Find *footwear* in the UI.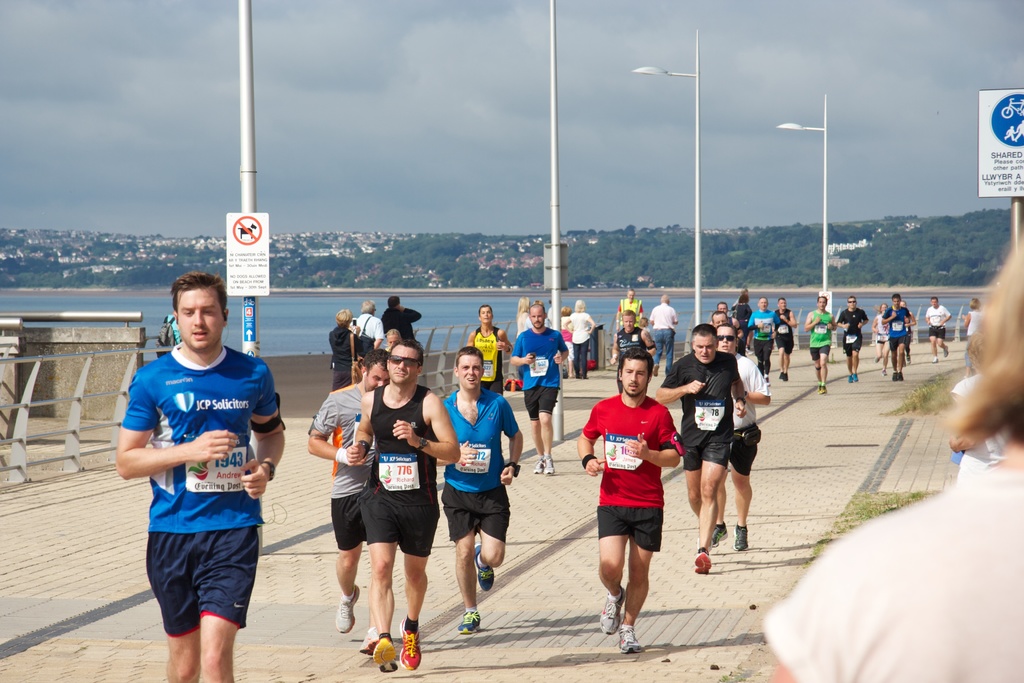
UI element at detection(710, 522, 726, 547).
